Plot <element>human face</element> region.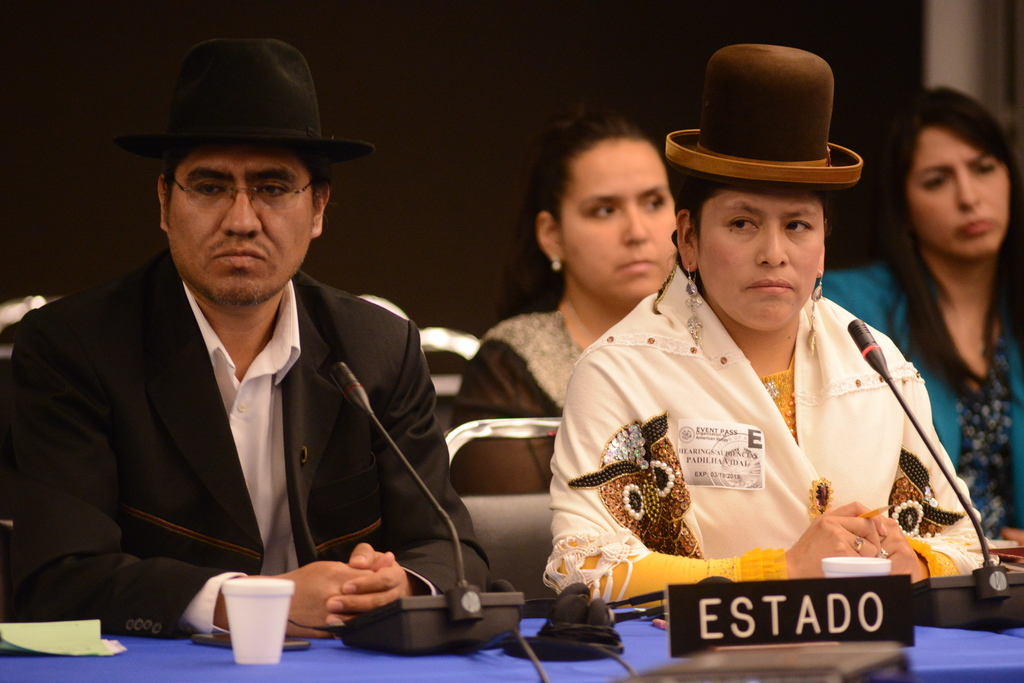
Plotted at 909, 127, 1012, 261.
